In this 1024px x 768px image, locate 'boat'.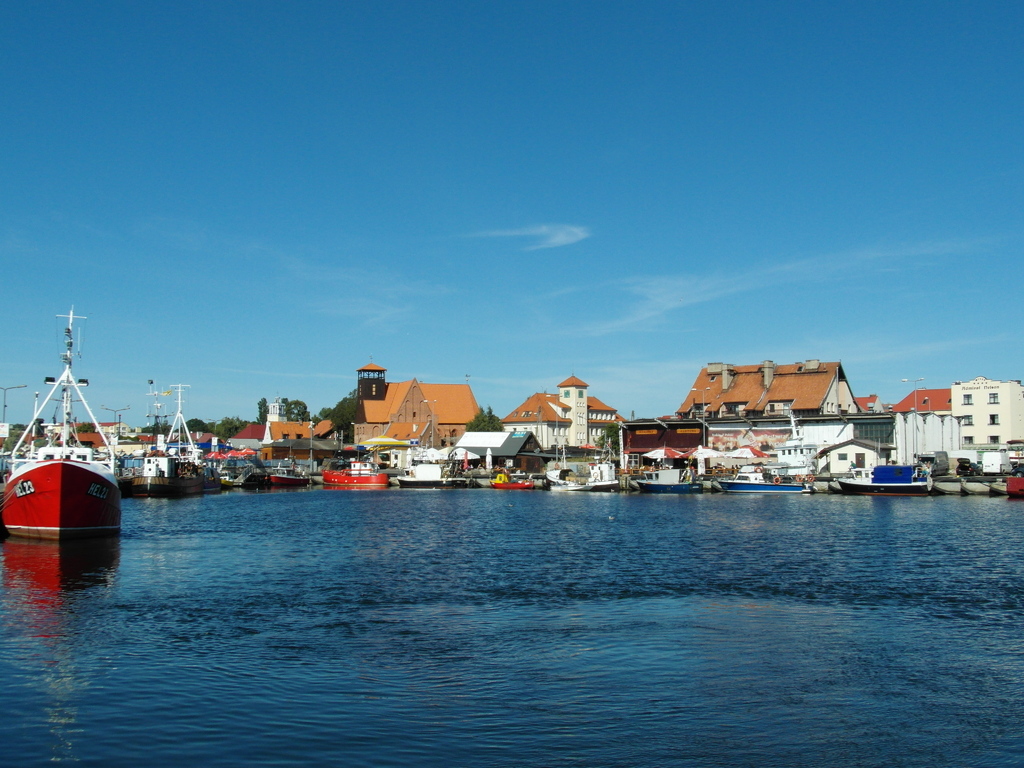
Bounding box: 398,451,465,490.
